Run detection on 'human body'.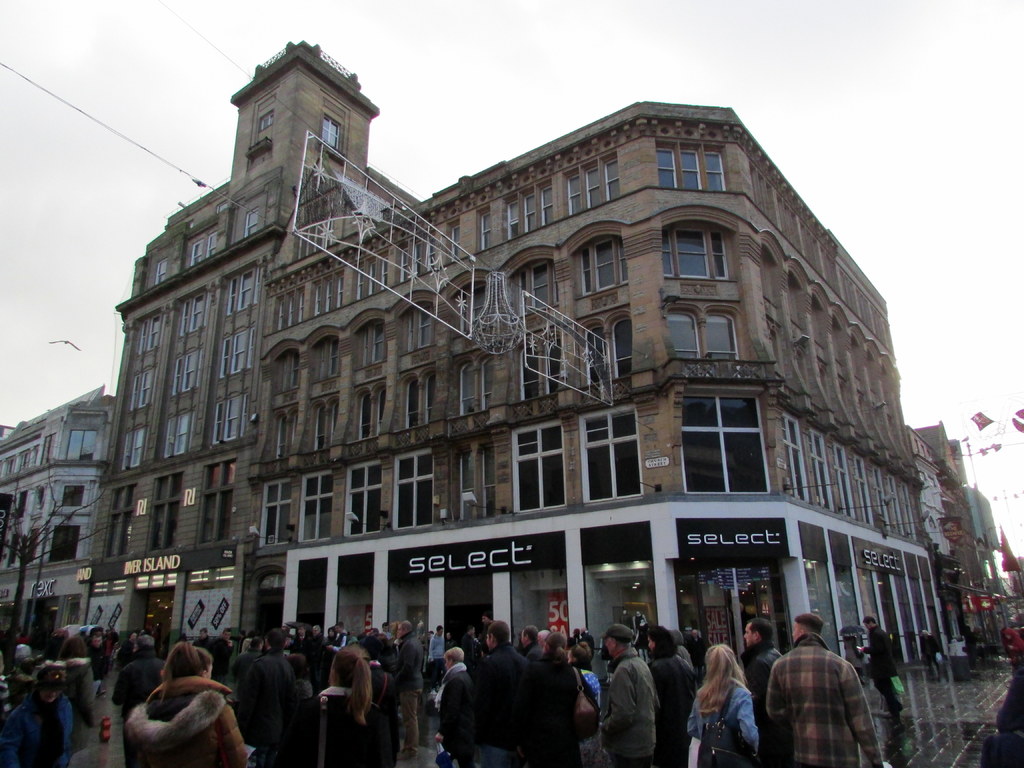
Result: rect(759, 628, 890, 767).
